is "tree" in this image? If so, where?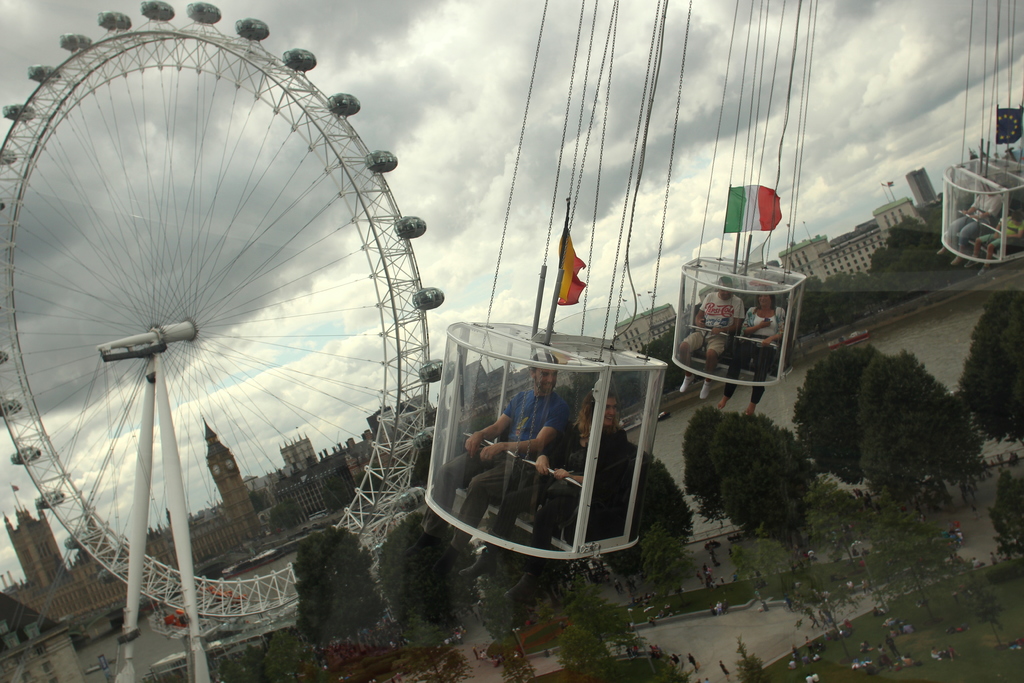
Yes, at bbox(794, 322, 1000, 519).
